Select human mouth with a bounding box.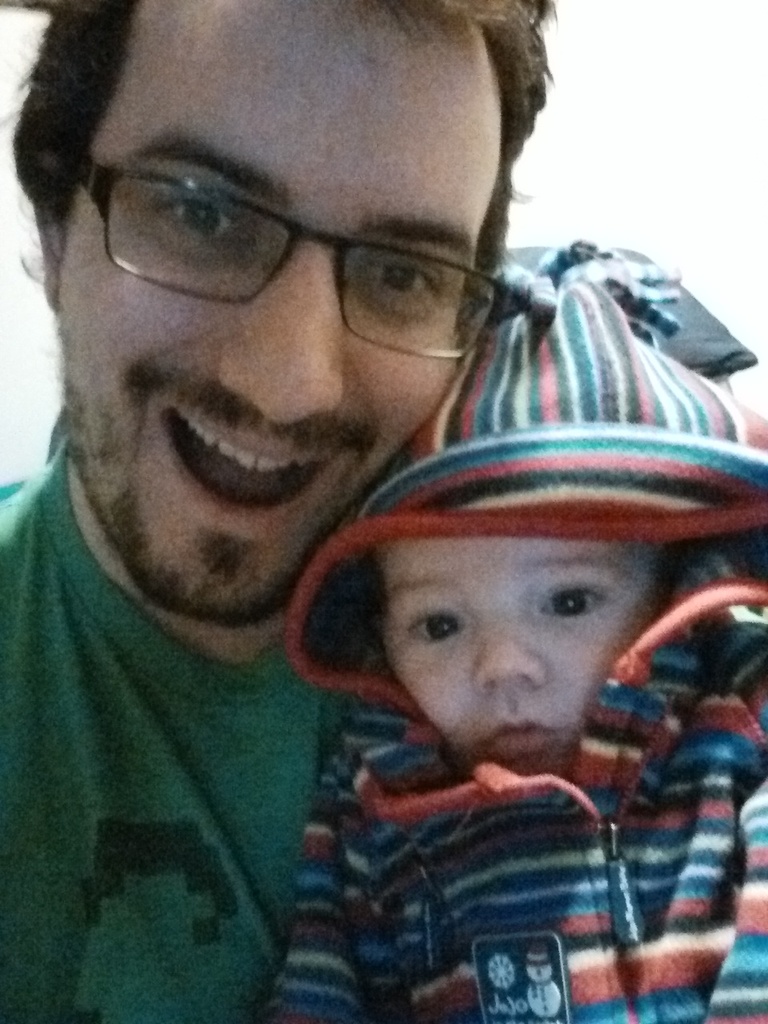
<region>154, 420, 352, 543</region>.
